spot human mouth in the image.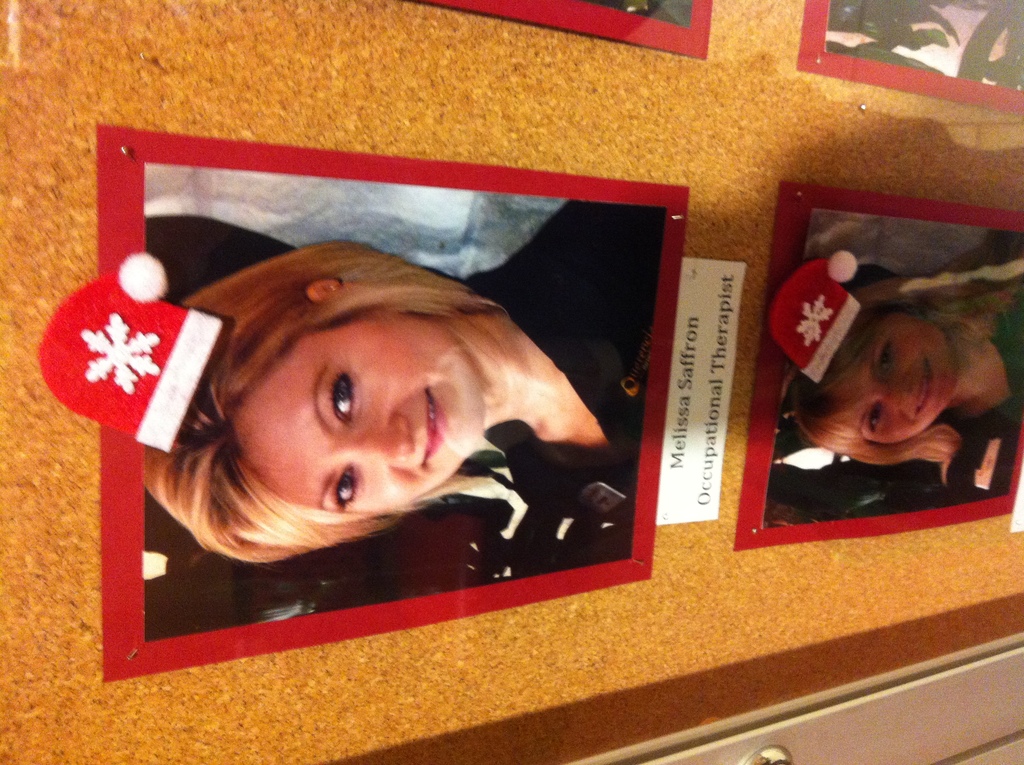
human mouth found at crop(912, 358, 933, 423).
